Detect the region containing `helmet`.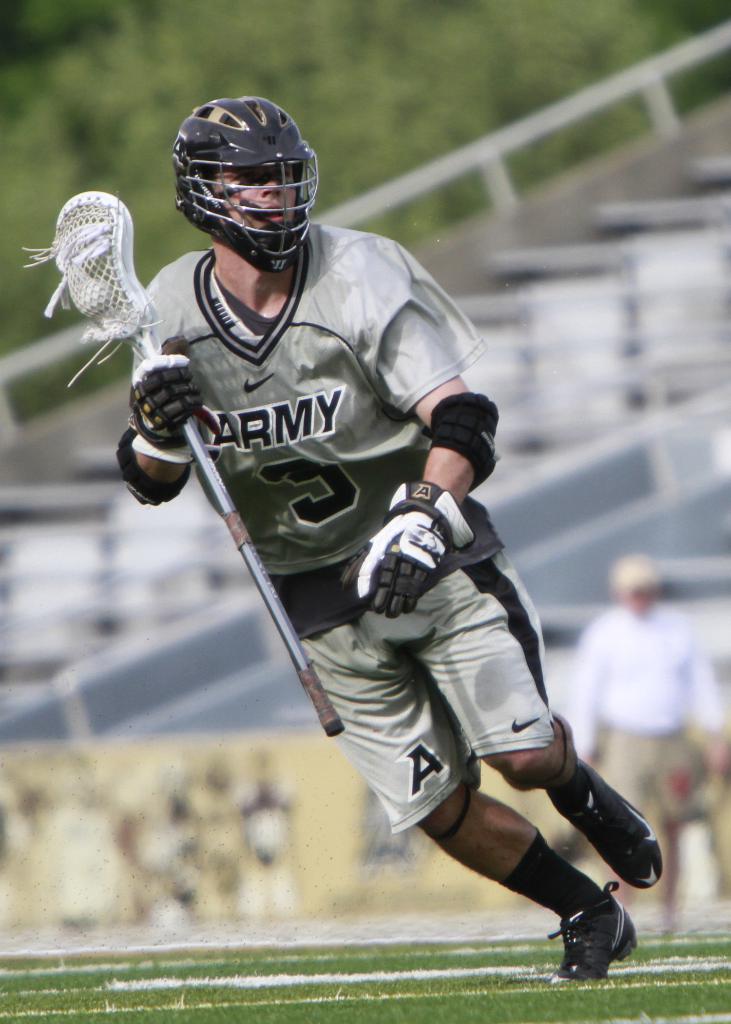
select_region(165, 90, 316, 262).
